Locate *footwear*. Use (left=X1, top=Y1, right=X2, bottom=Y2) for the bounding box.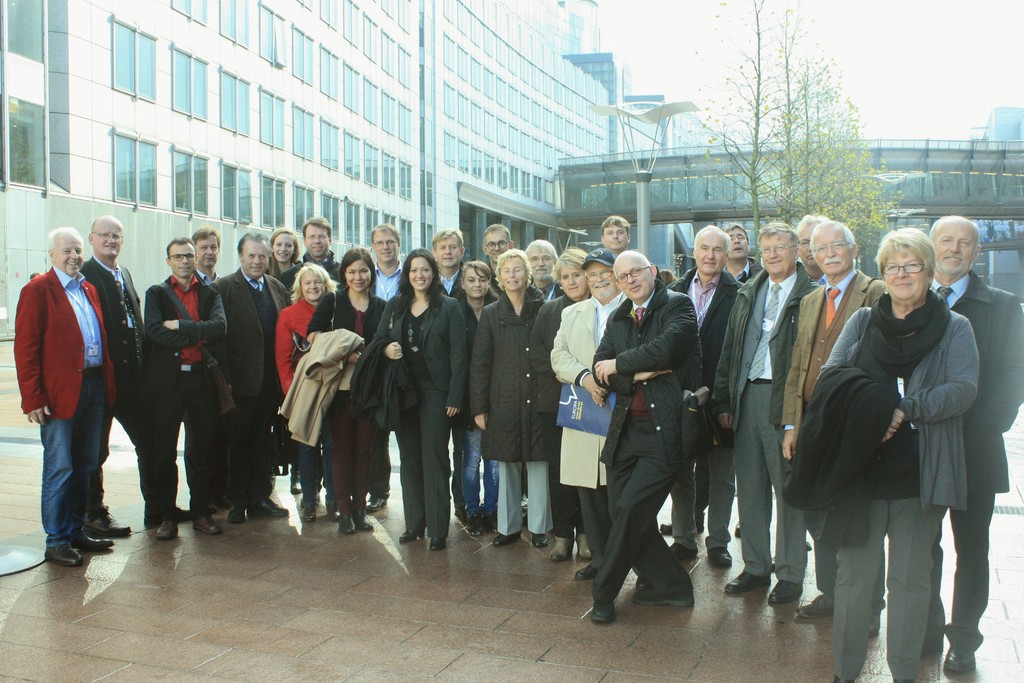
(left=867, top=620, right=882, bottom=638).
